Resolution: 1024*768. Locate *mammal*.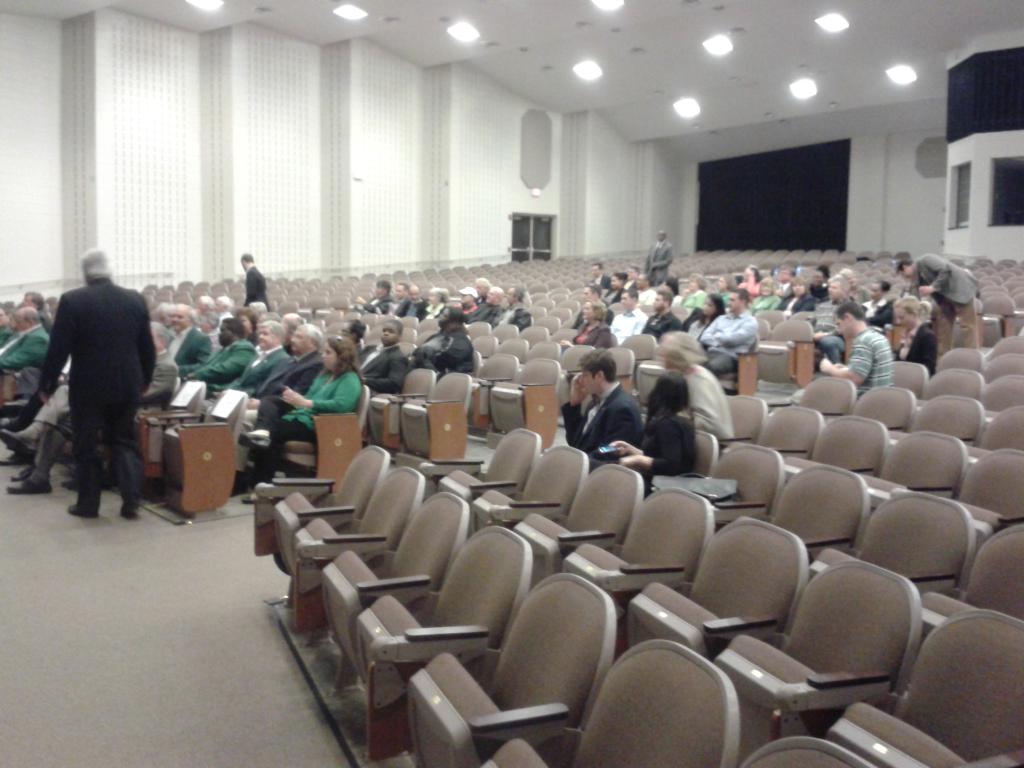
[648, 332, 748, 443].
